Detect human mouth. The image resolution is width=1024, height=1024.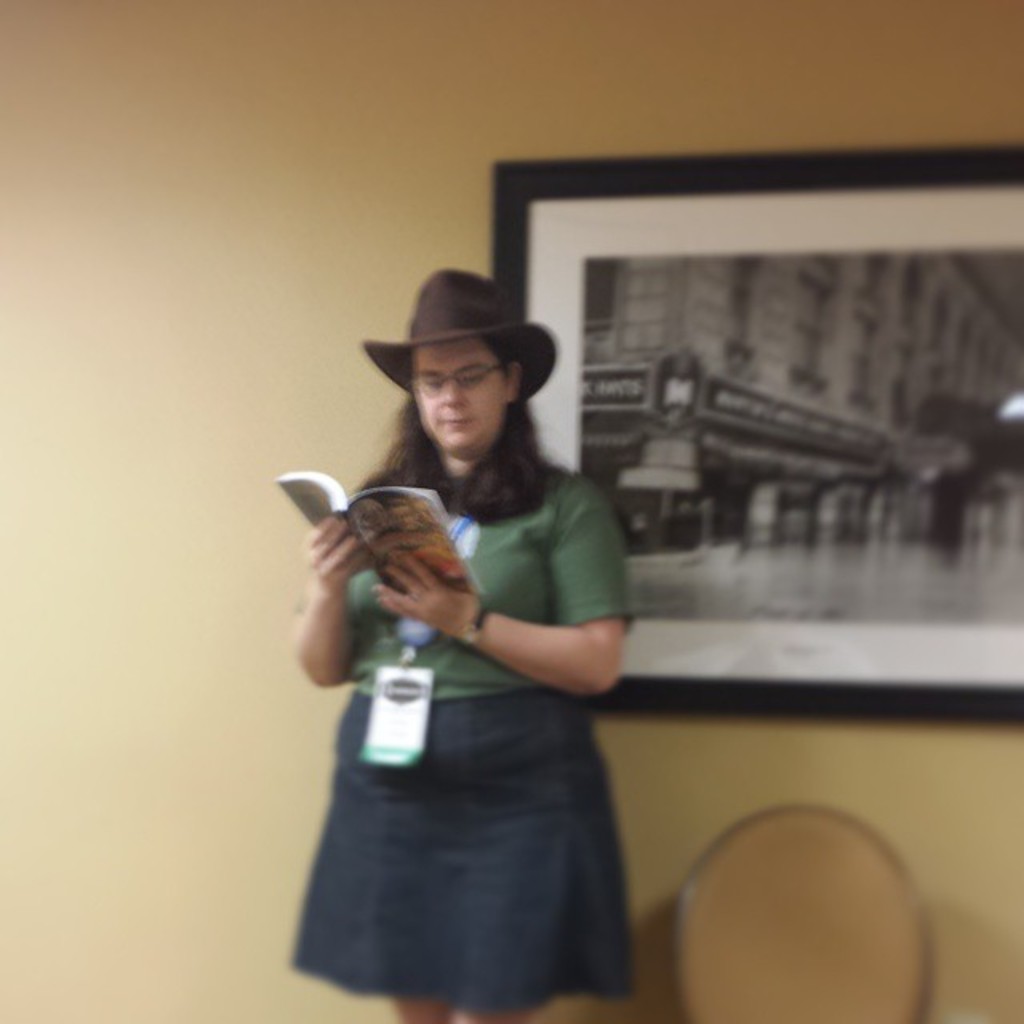
bbox(435, 410, 478, 434).
